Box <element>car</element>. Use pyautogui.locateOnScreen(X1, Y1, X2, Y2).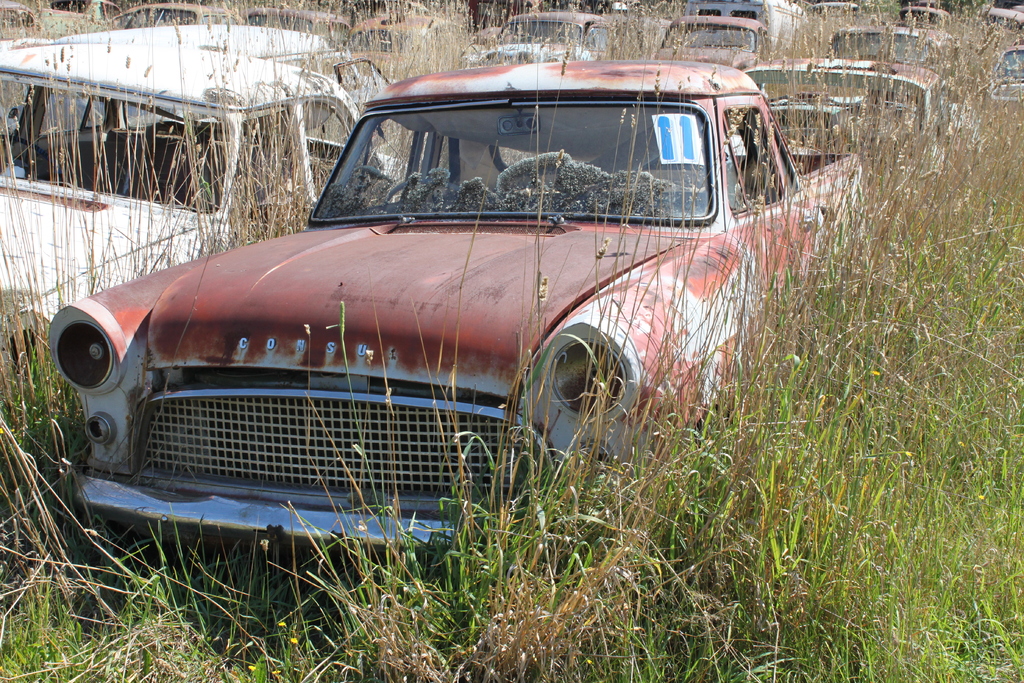
pyautogui.locateOnScreen(46, 54, 871, 562).
